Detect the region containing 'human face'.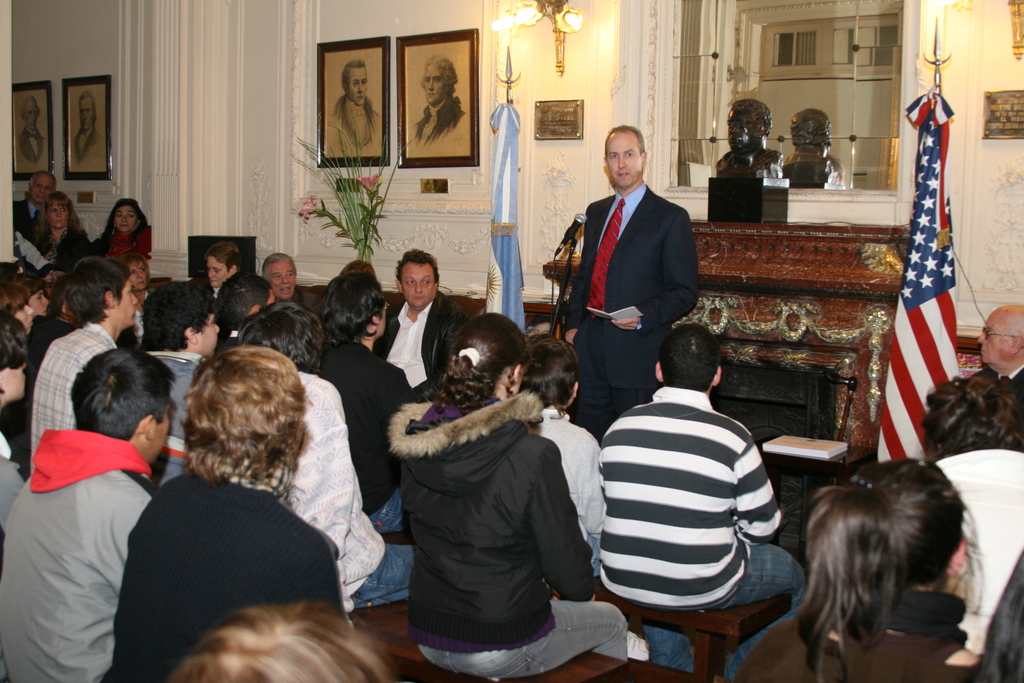
bbox=[150, 402, 171, 465].
